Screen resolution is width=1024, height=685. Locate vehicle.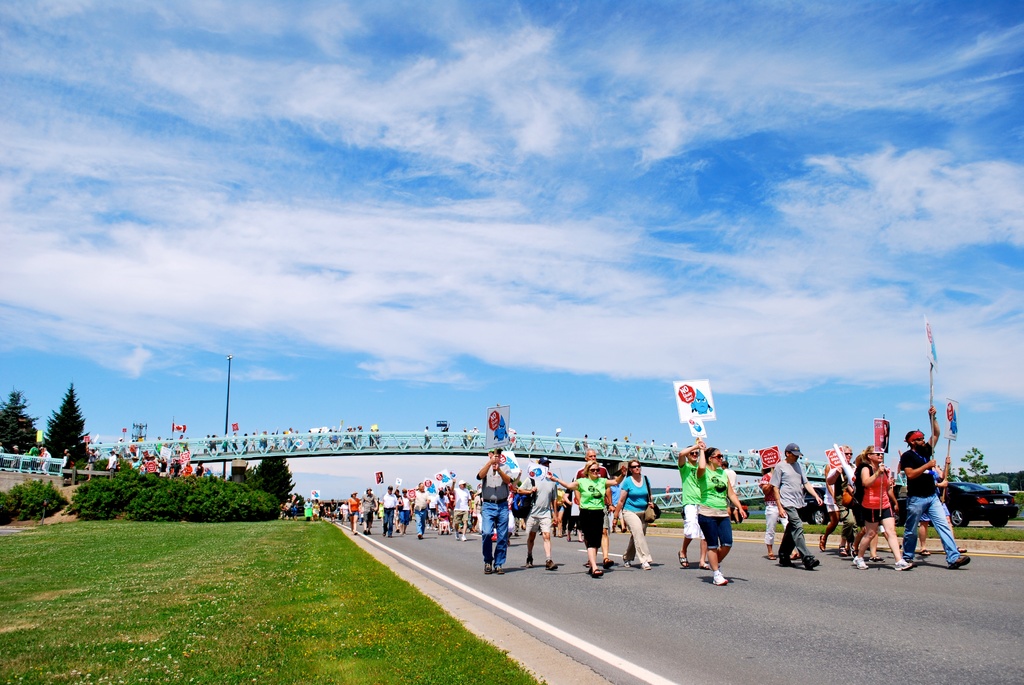
[796,484,826,526].
